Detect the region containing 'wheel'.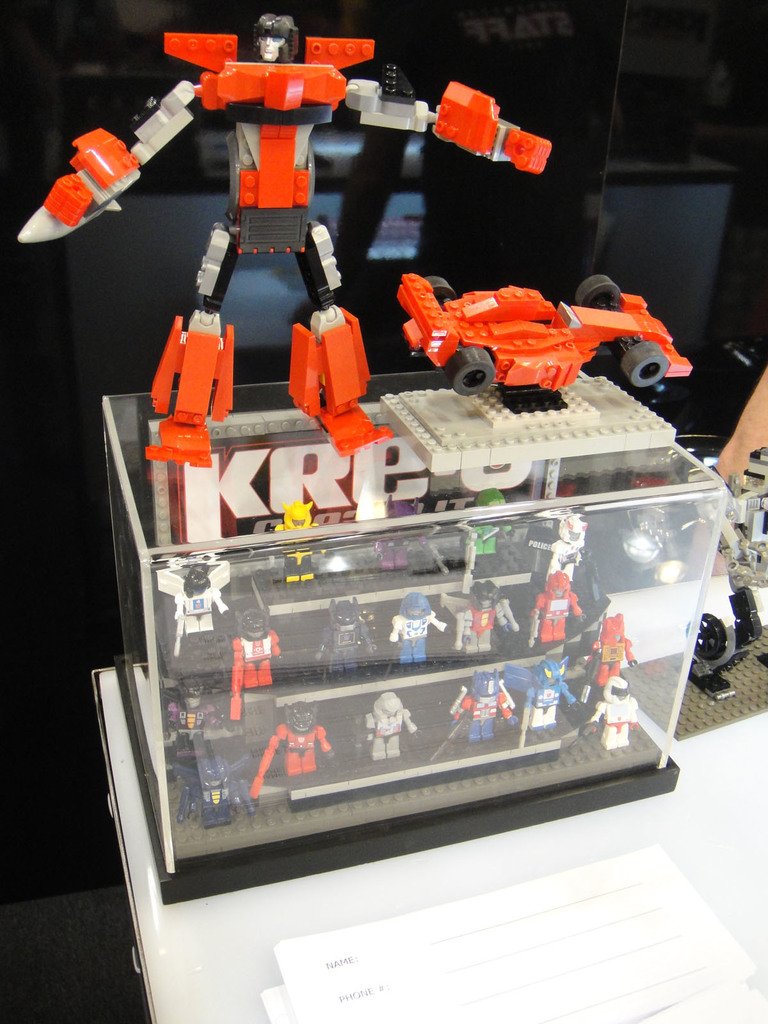
[575, 274, 625, 309].
